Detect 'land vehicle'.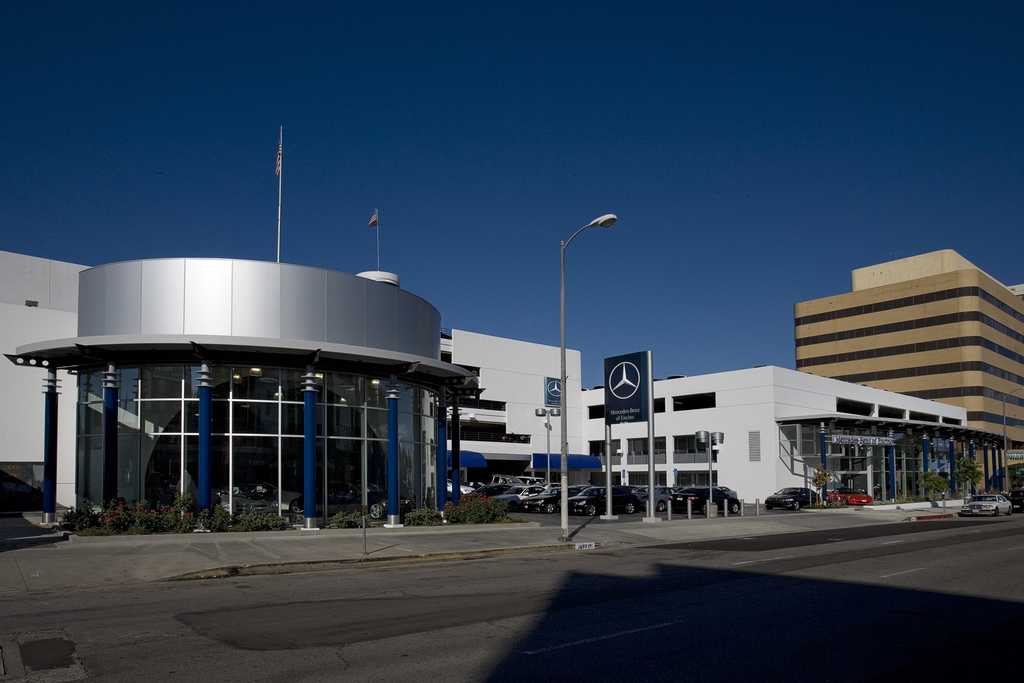
Detected at (673, 488, 740, 516).
